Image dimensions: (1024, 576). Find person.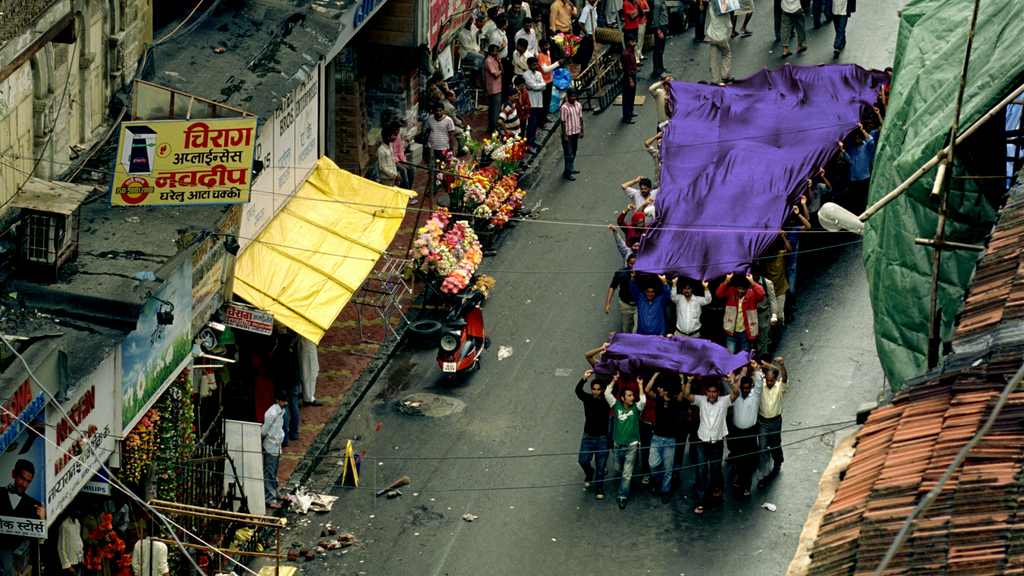
682:372:740:516.
